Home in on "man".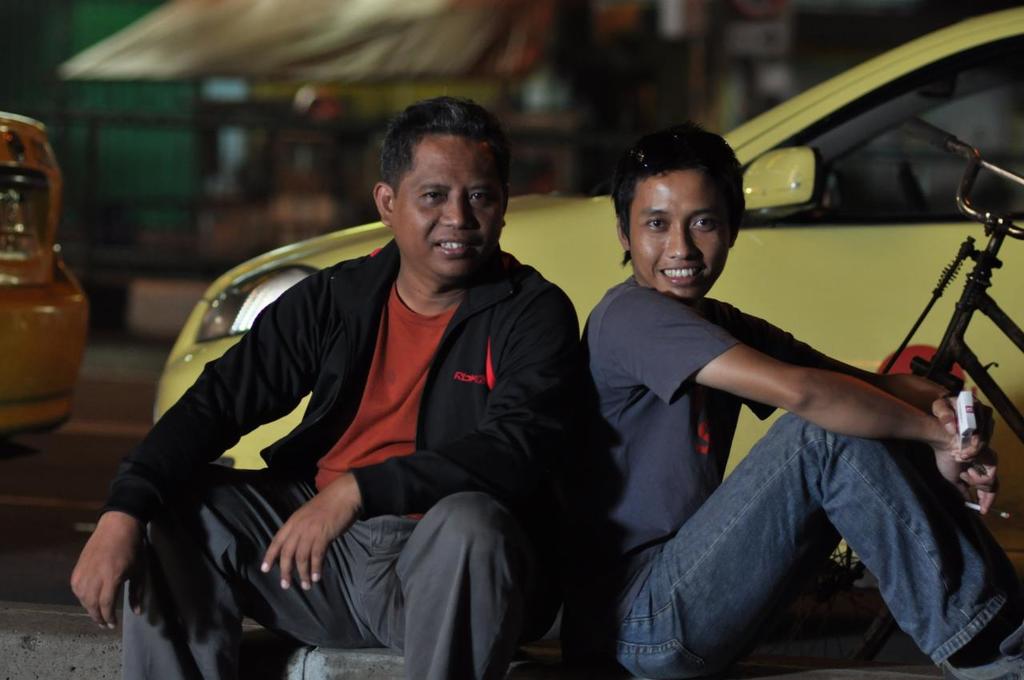
Homed in at <box>587,114,1023,679</box>.
